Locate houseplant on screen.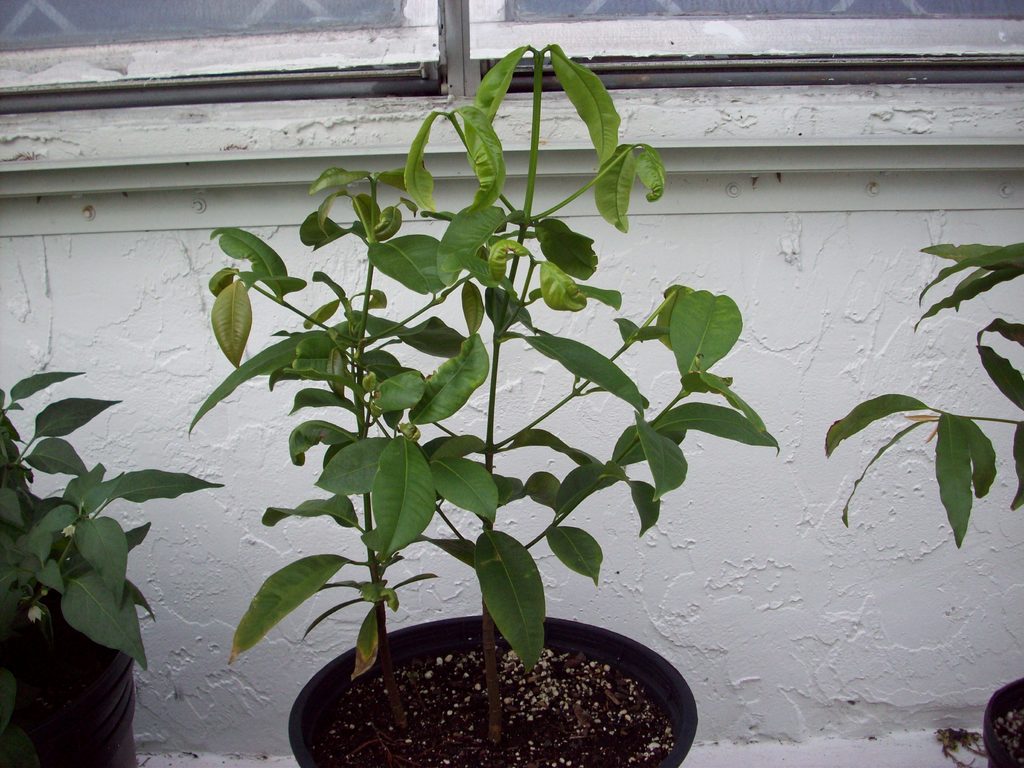
On screen at select_region(0, 361, 222, 767).
